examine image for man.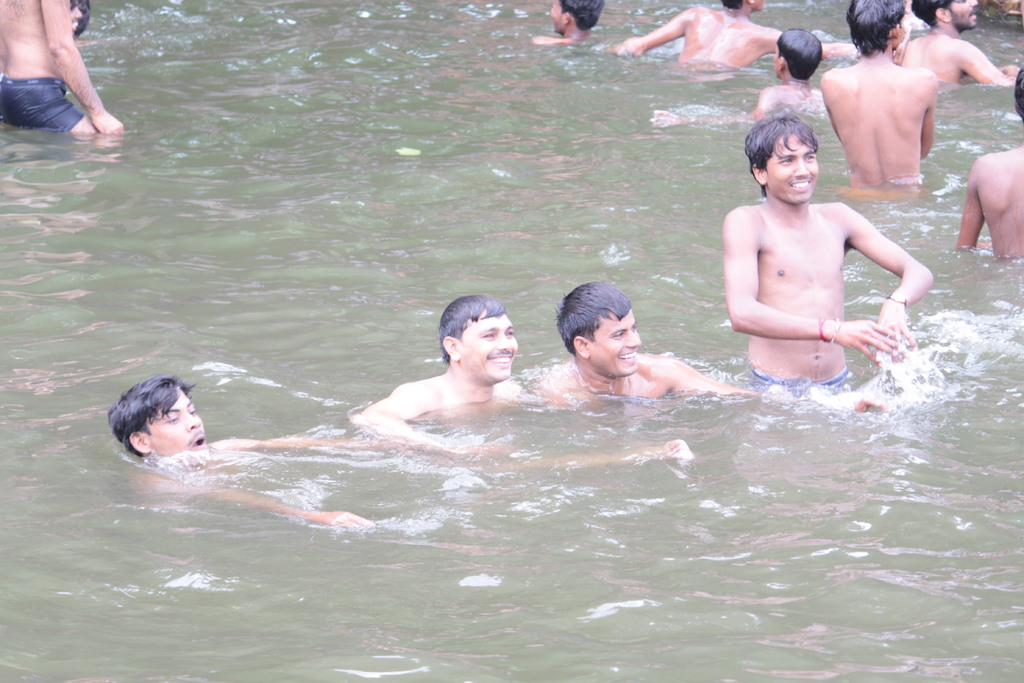
Examination result: <region>609, 0, 859, 72</region>.
